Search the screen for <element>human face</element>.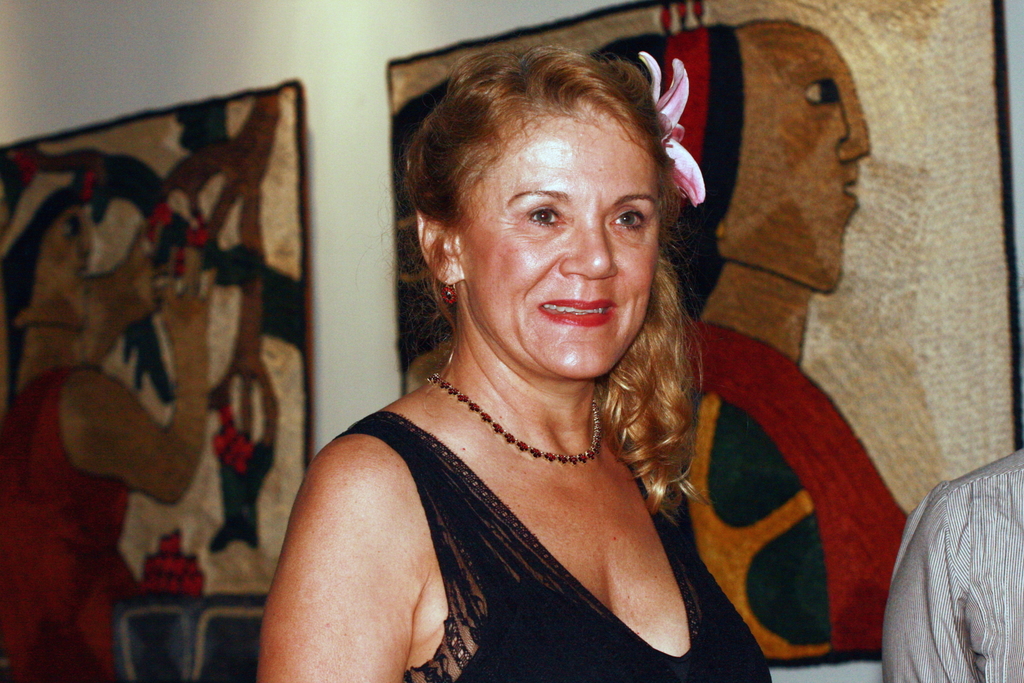
Found at box(466, 116, 659, 378).
